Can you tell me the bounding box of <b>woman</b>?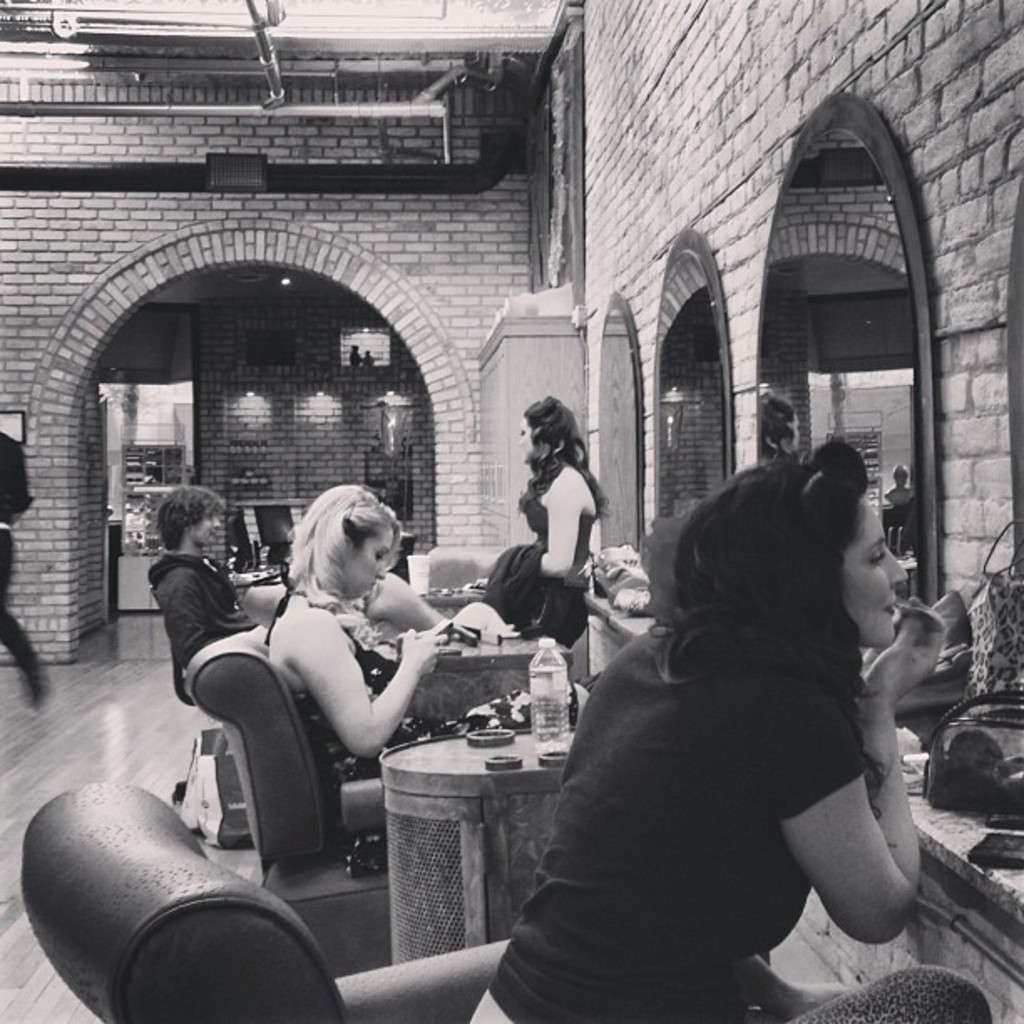
{"left": 467, "top": 437, "right": 954, "bottom": 1022}.
